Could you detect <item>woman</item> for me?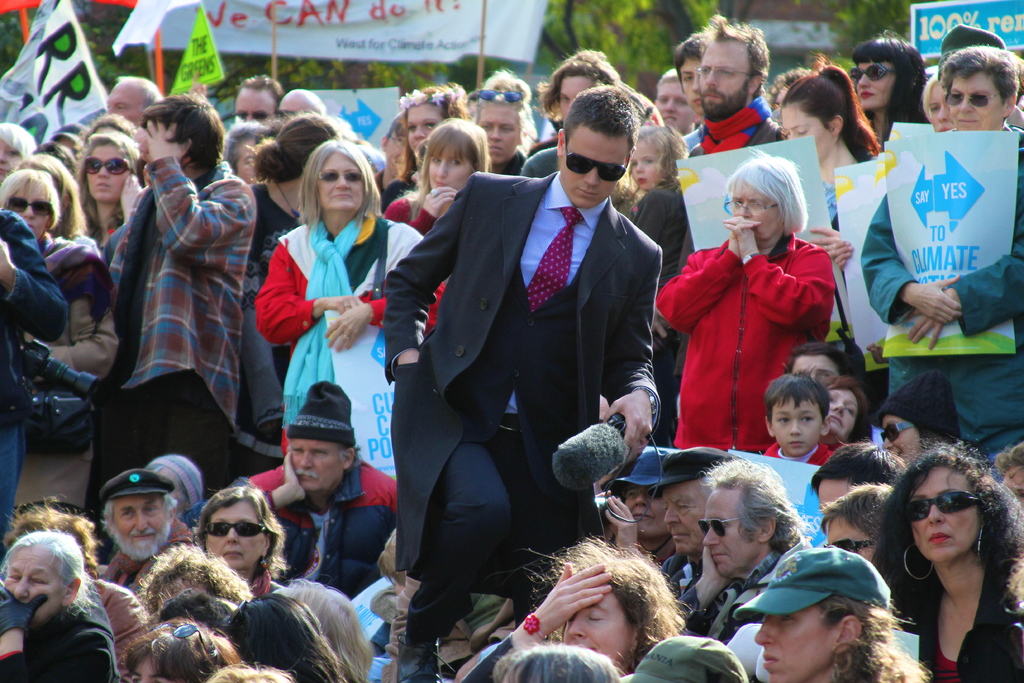
Detection result: select_region(195, 486, 291, 602).
